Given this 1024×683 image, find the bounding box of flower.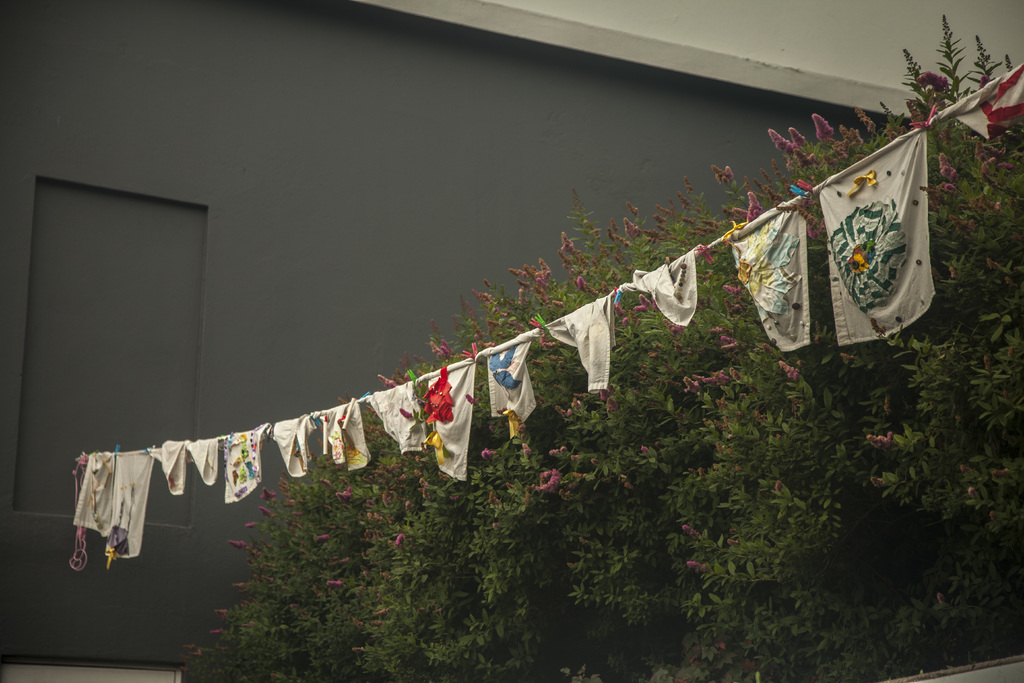
[882,397,891,415].
